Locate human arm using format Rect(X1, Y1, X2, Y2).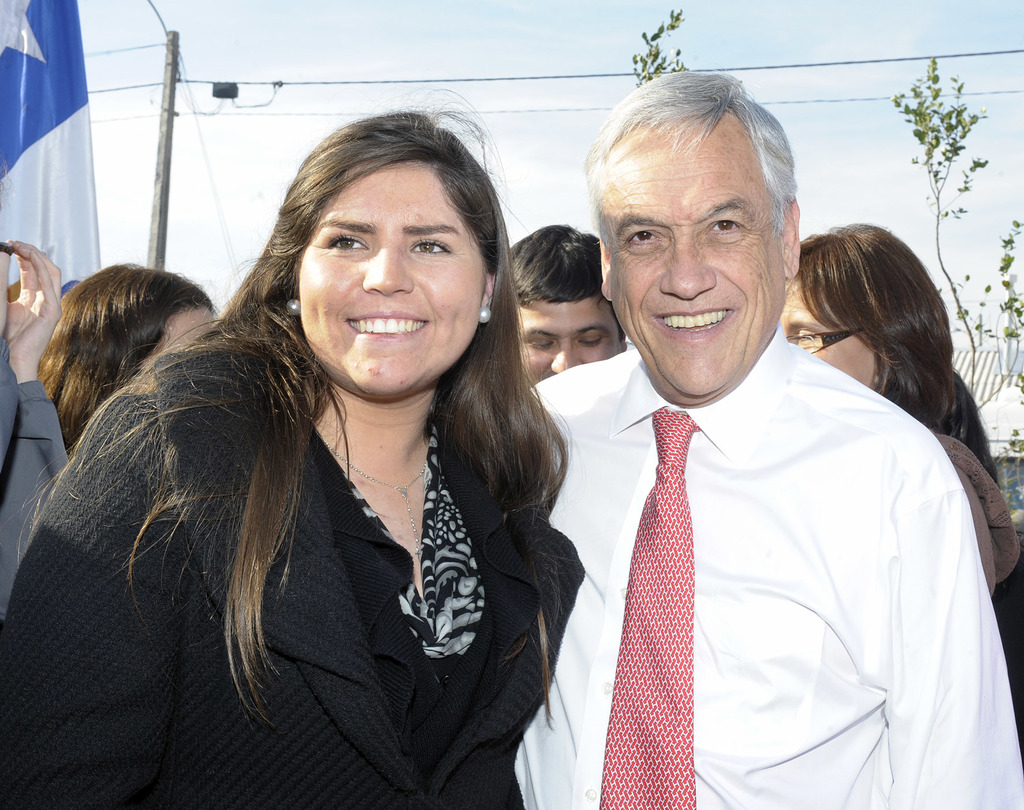
Rect(6, 236, 63, 483).
